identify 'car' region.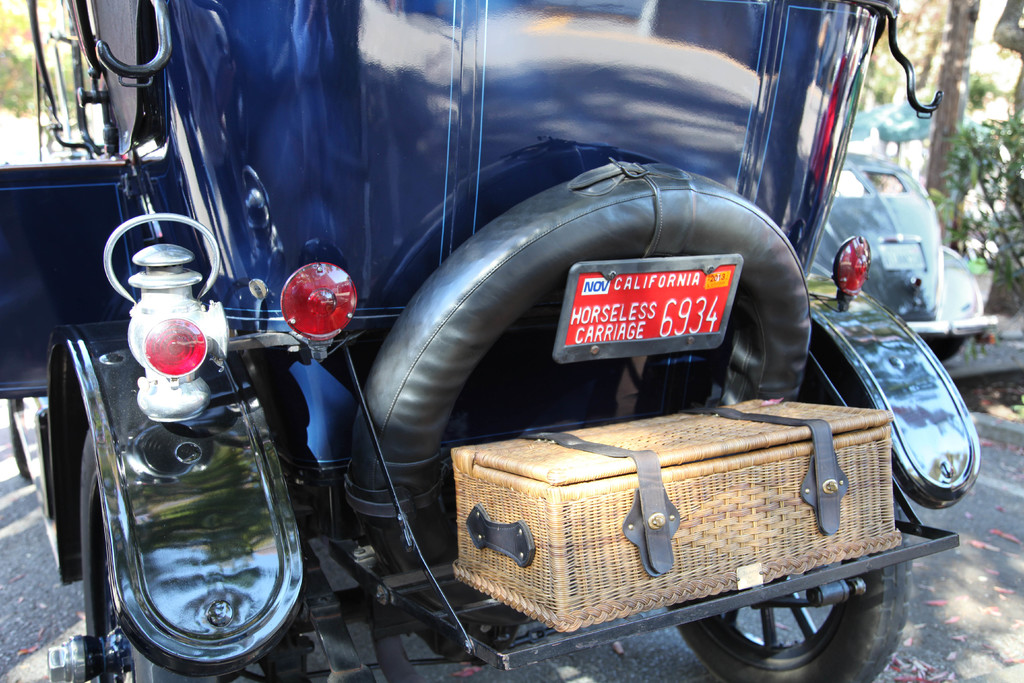
Region: select_region(807, 149, 996, 365).
